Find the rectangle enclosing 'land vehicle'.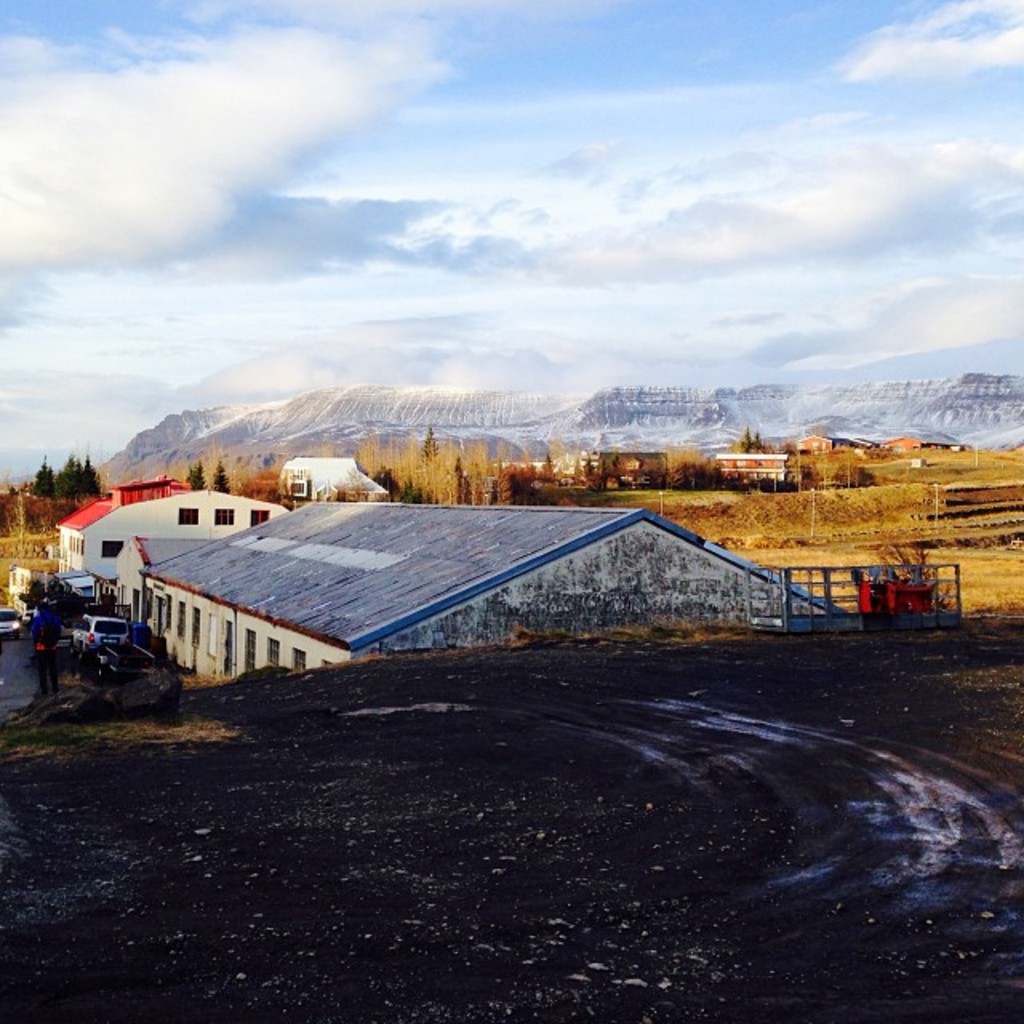
locate(74, 603, 136, 658).
